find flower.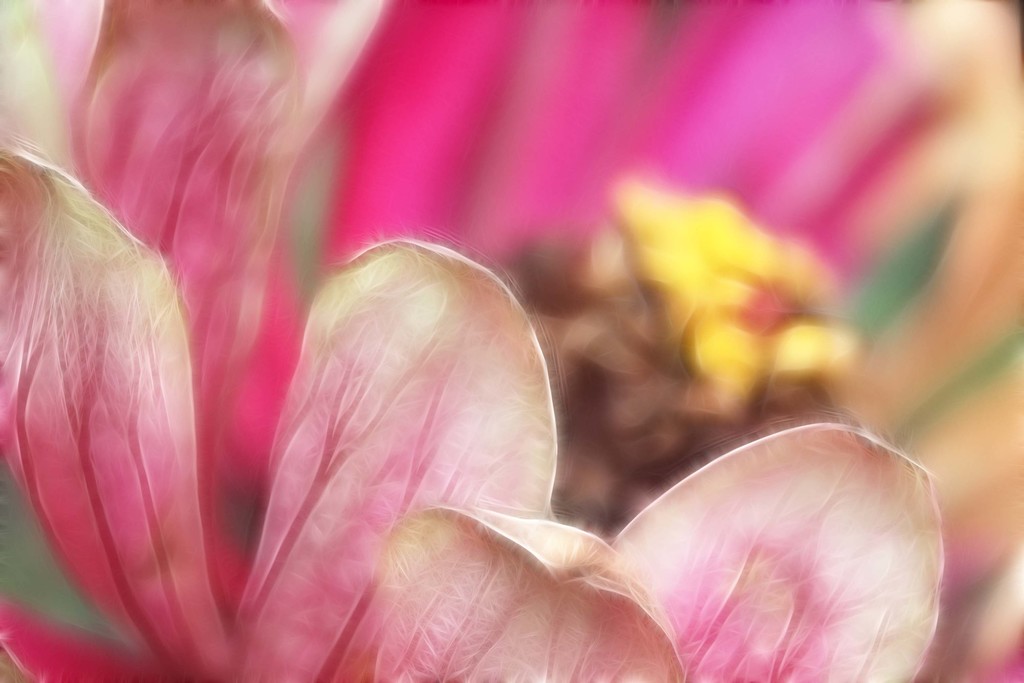
bbox=[0, 0, 947, 682].
